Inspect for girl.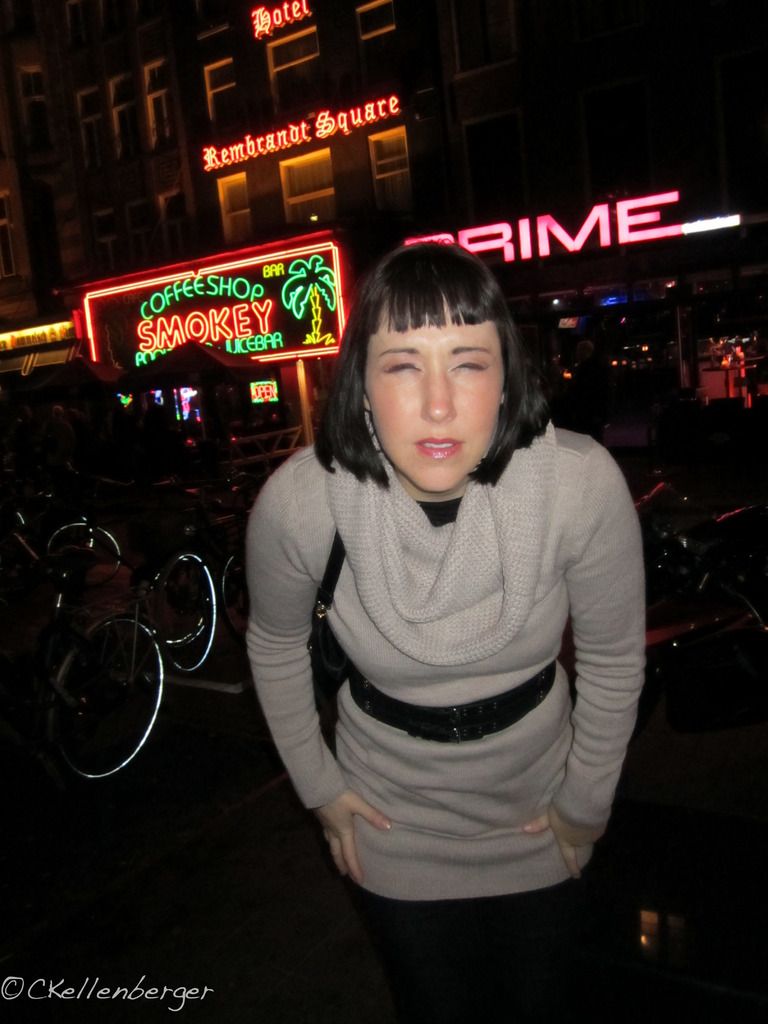
Inspection: box=[248, 237, 653, 1023].
